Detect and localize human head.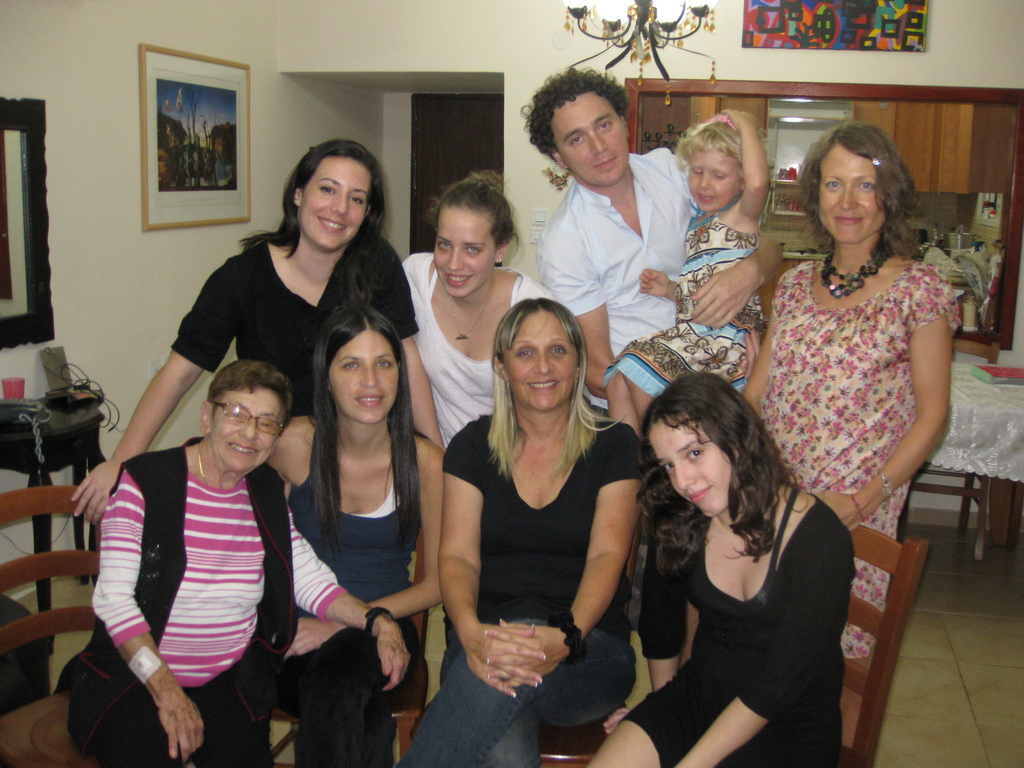
Localized at locate(292, 141, 374, 250).
